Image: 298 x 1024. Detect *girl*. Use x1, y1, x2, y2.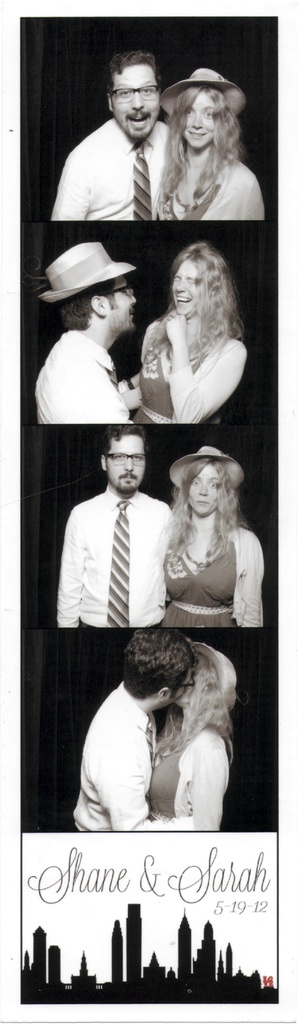
165, 442, 267, 629.
